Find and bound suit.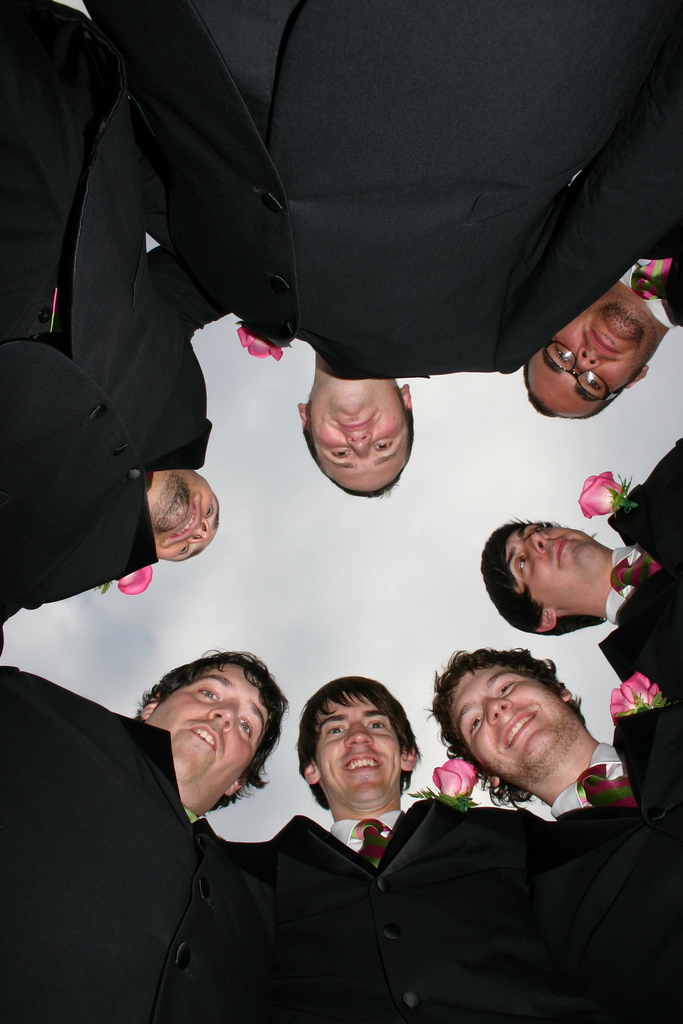
Bound: [0, 0, 230, 652].
